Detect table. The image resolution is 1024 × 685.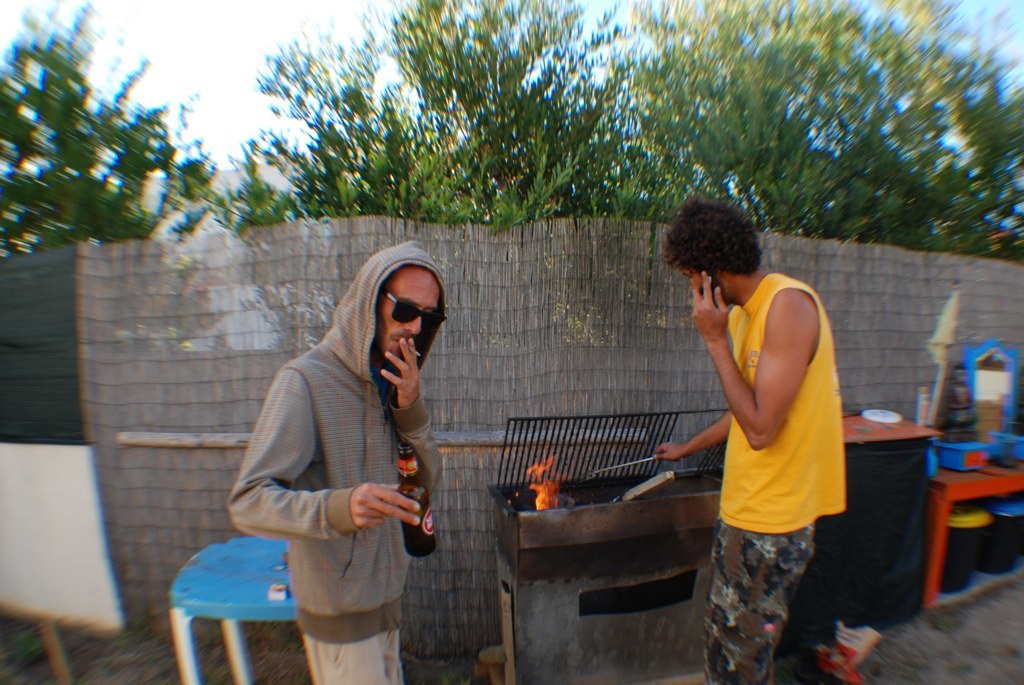
835 396 934 620.
